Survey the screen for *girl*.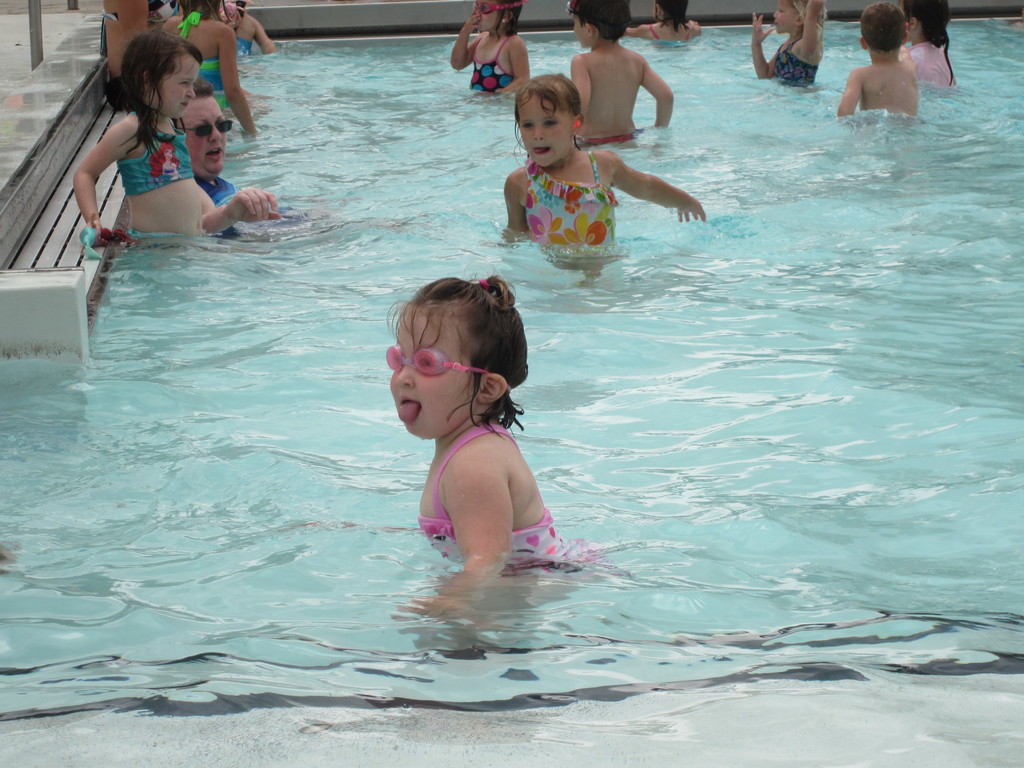
Survey found: box=[449, 0, 532, 92].
